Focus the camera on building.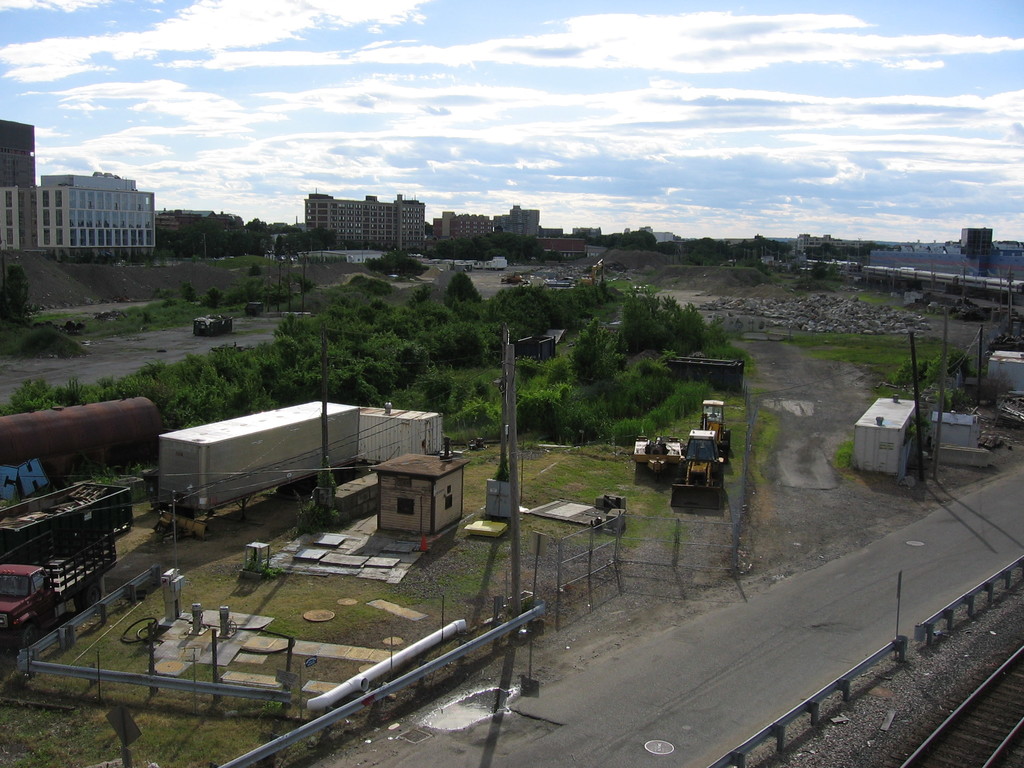
Focus region: detection(0, 122, 39, 248).
